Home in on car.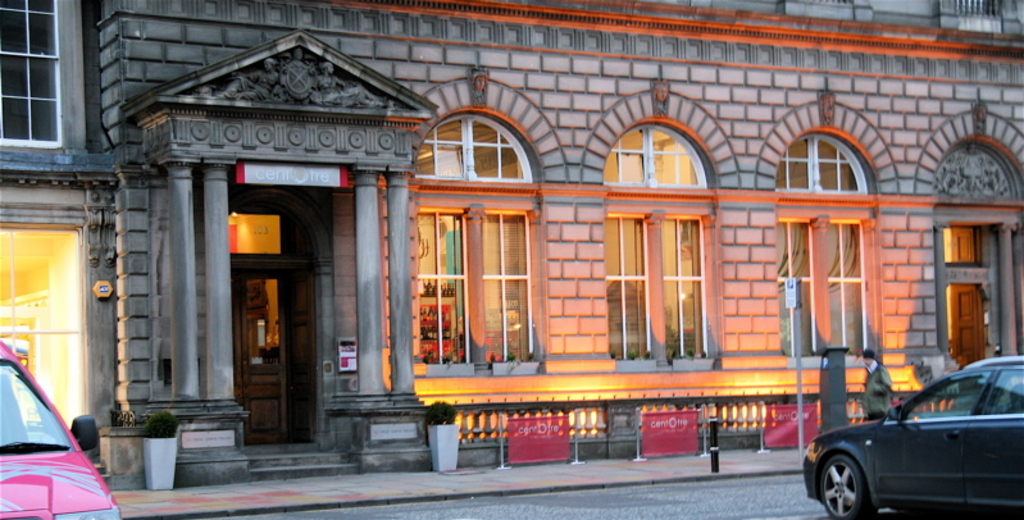
Homed in at (0, 334, 122, 519).
